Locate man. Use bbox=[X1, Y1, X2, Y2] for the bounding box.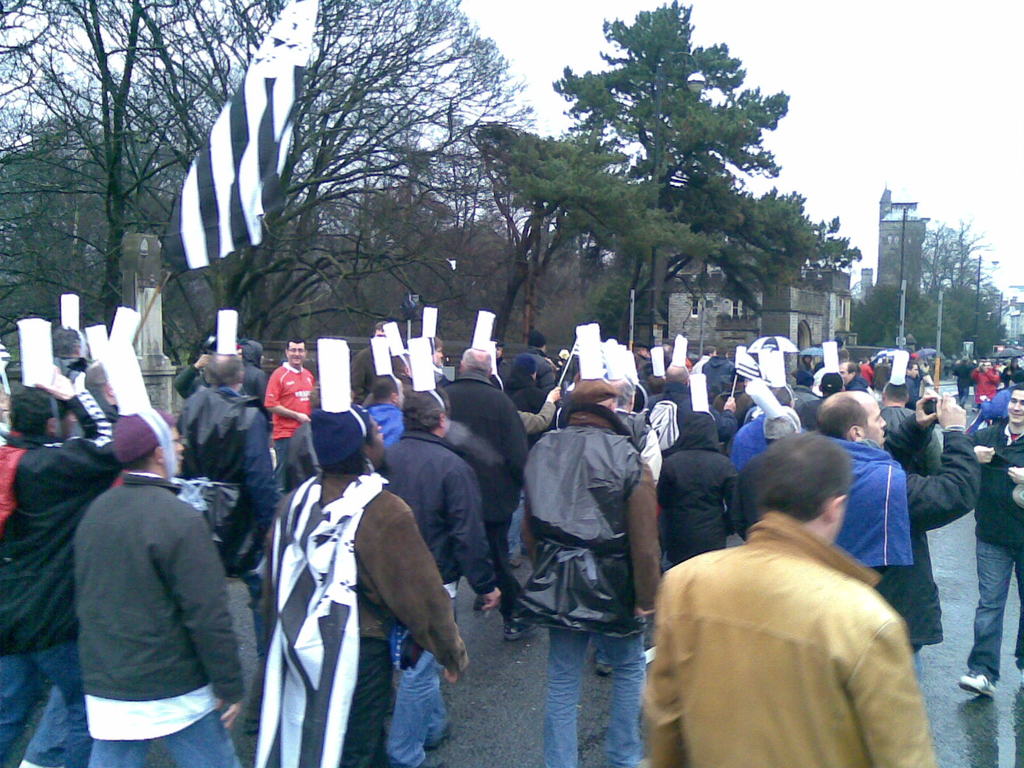
bbox=[371, 388, 505, 767].
